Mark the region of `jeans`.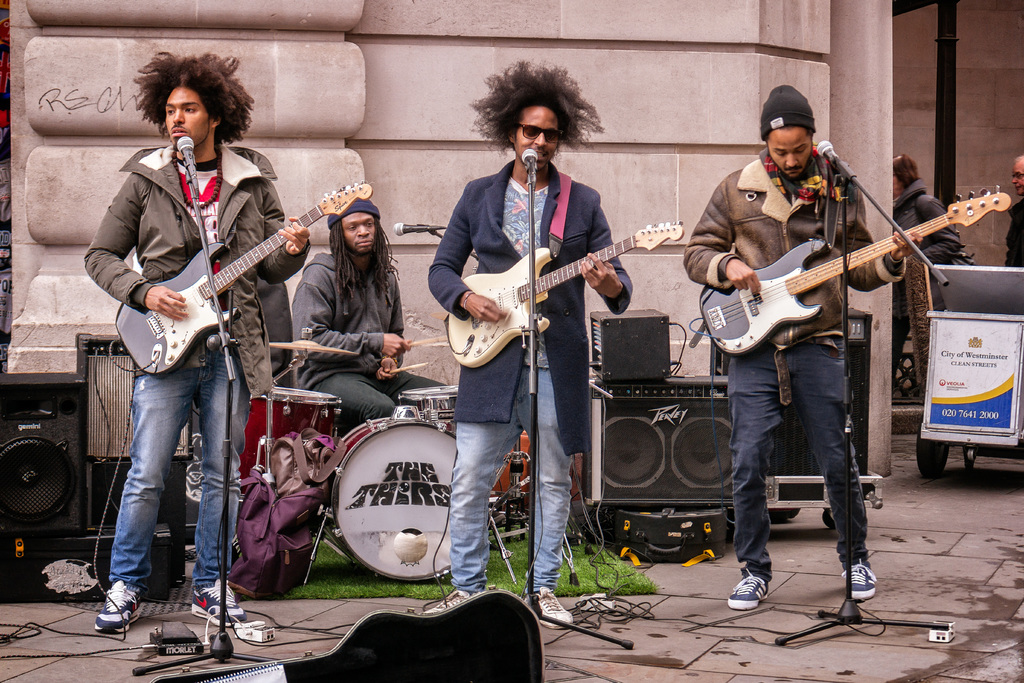
Region: (321, 356, 436, 438).
